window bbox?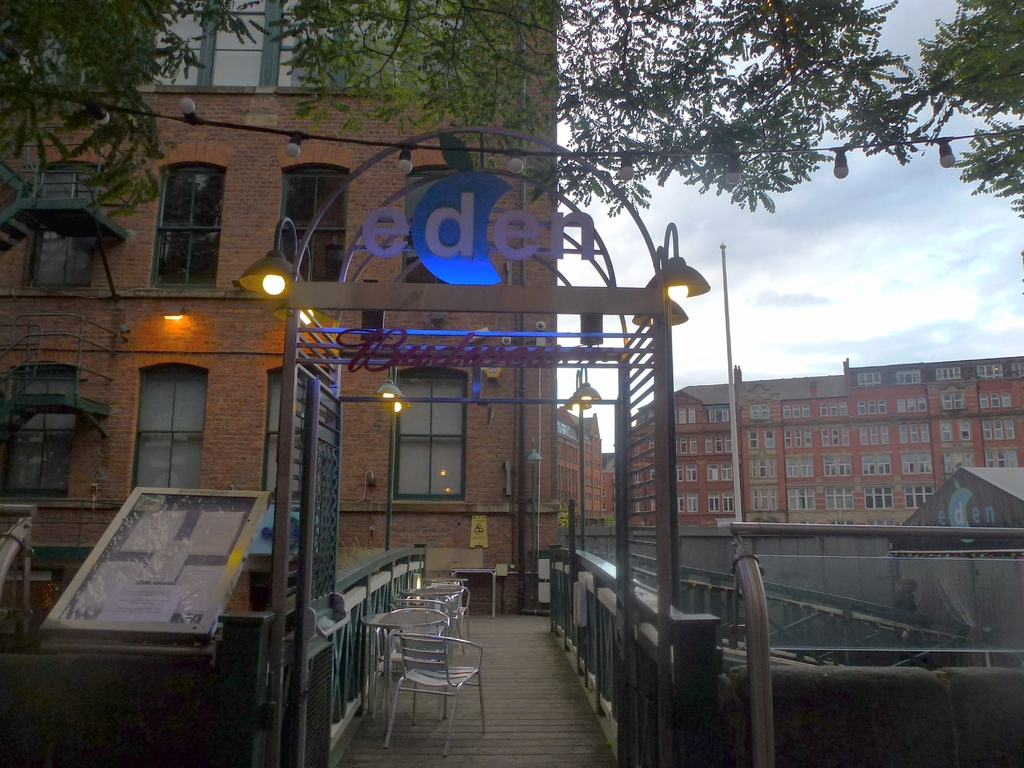
locate(401, 370, 467, 504)
